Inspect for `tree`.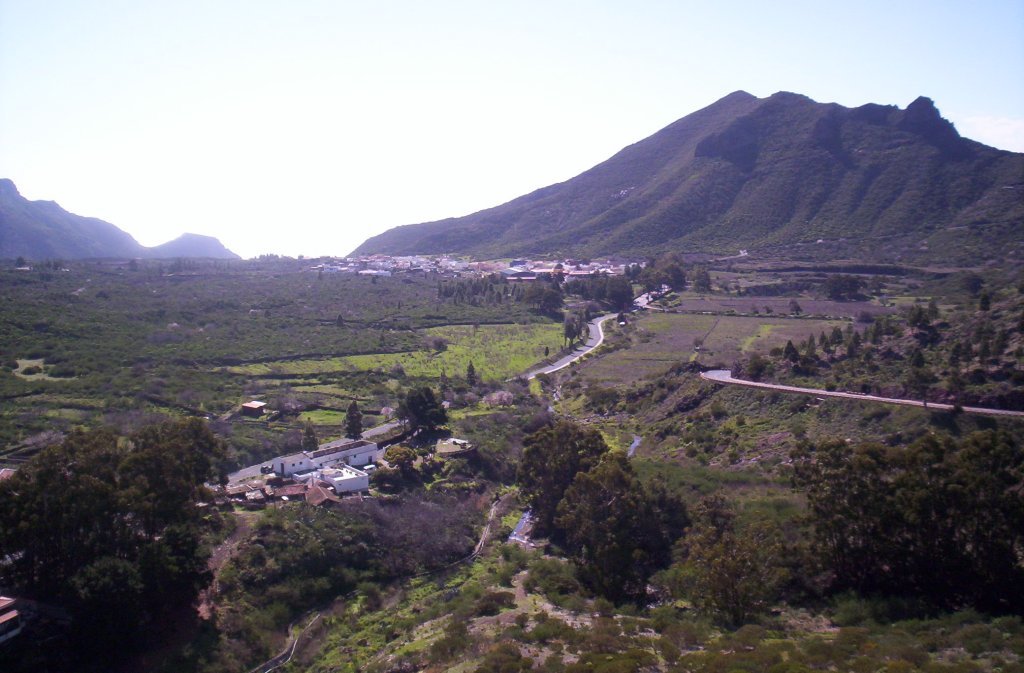
Inspection: 520:419:612:545.
